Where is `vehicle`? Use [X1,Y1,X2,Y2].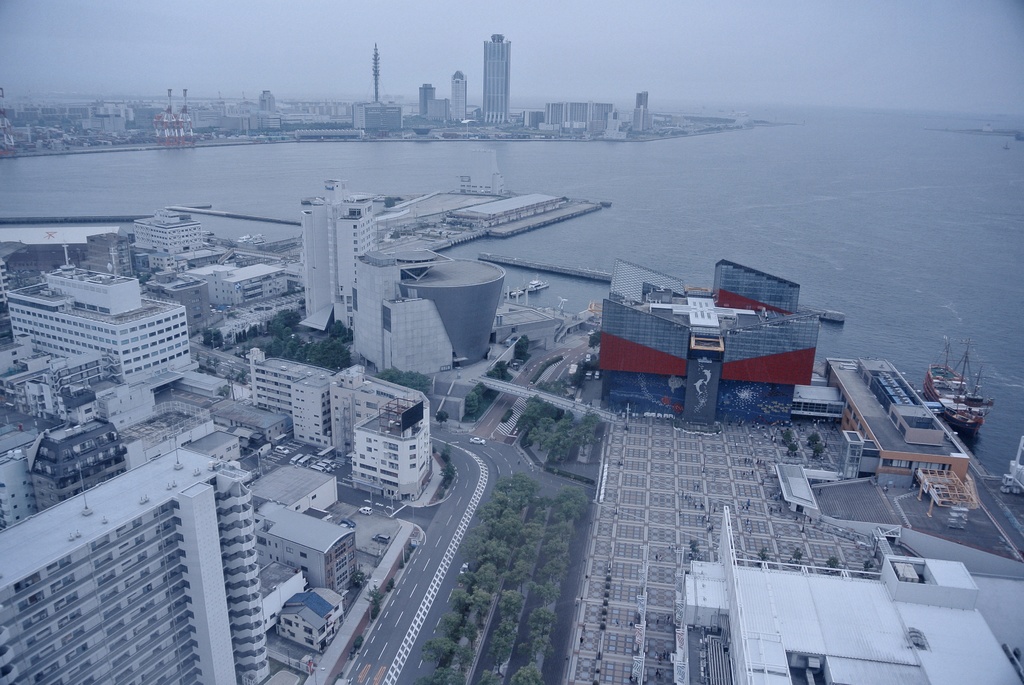
[275,445,291,455].
